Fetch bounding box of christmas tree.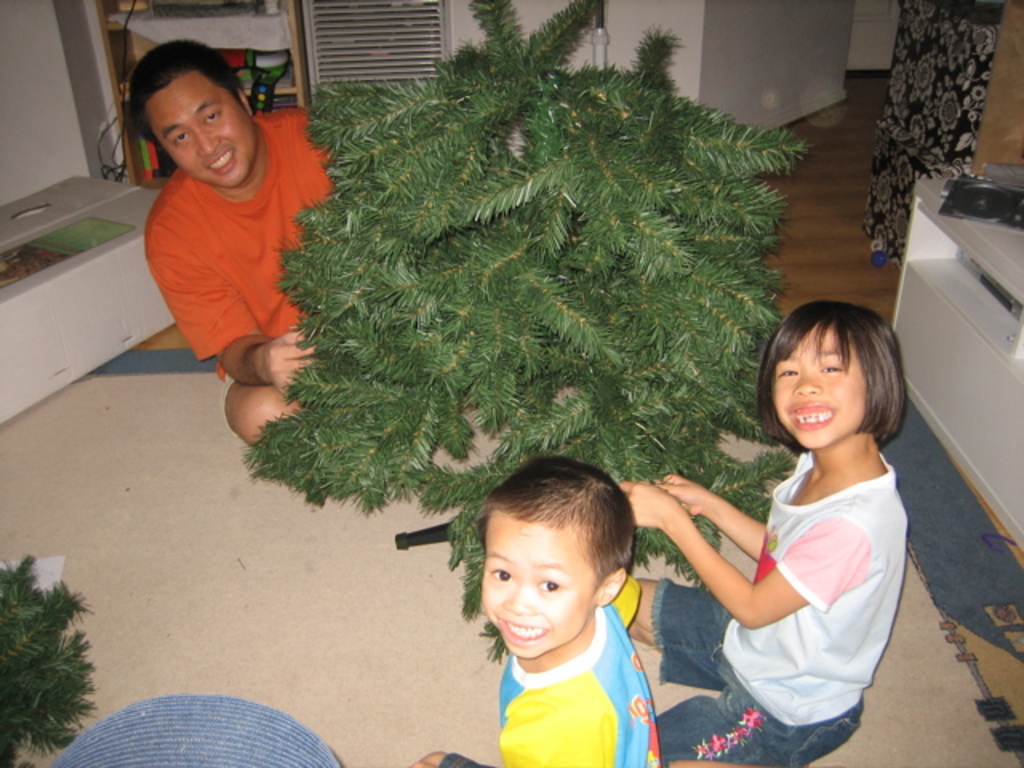
Bbox: (237,0,814,685).
